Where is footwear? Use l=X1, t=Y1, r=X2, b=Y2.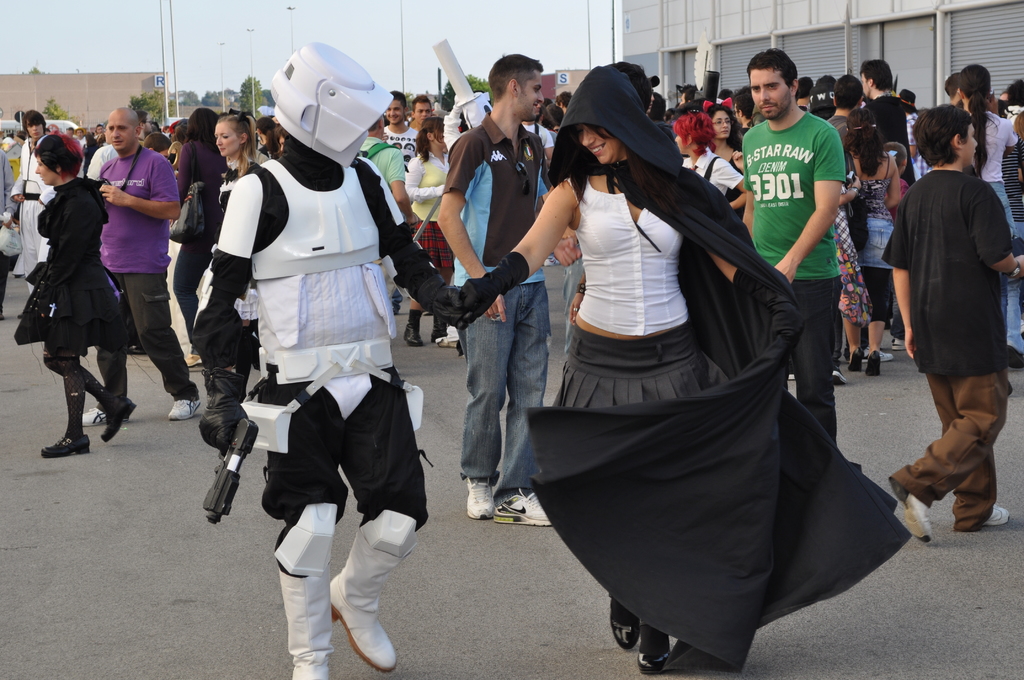
l=40, t=435, r=90, b=457.
